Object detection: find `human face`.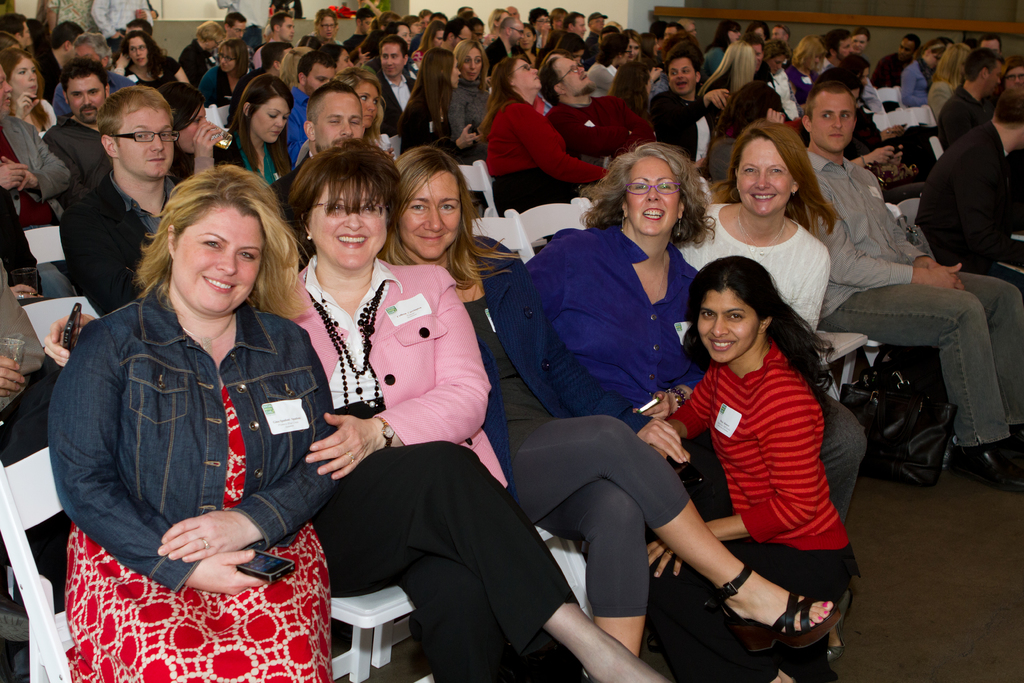
region(733, 139, 785, 225).
